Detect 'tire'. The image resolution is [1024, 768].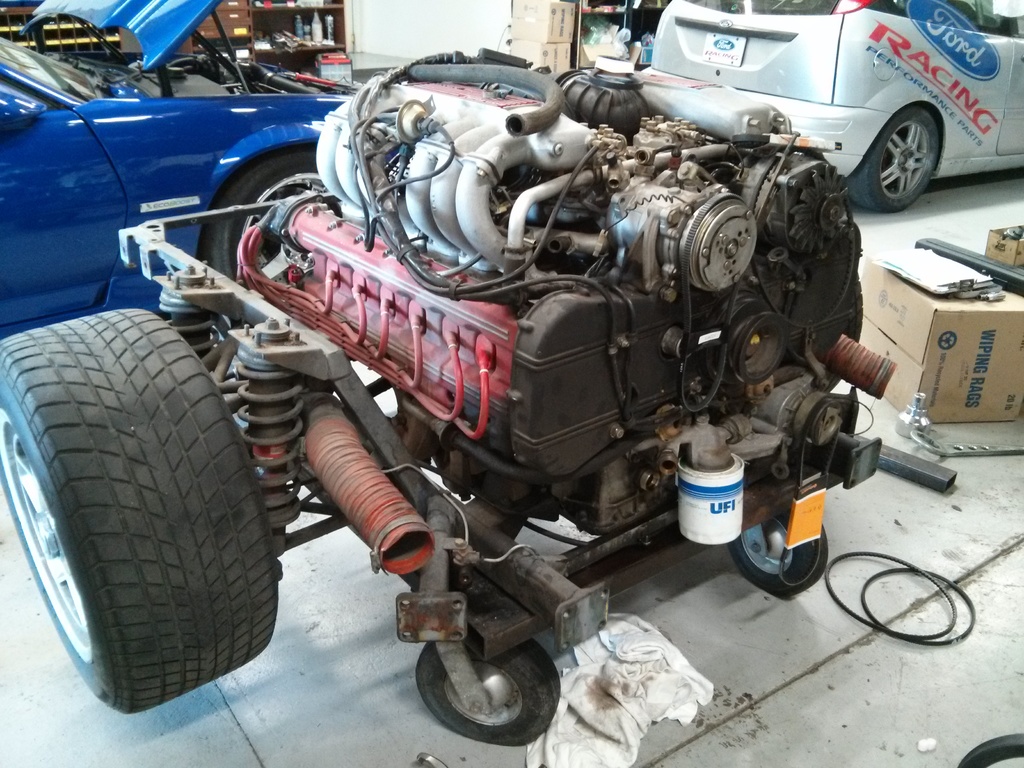
{"x1": 728, "y1": 509, "x2": 827, "y2": 594}.
